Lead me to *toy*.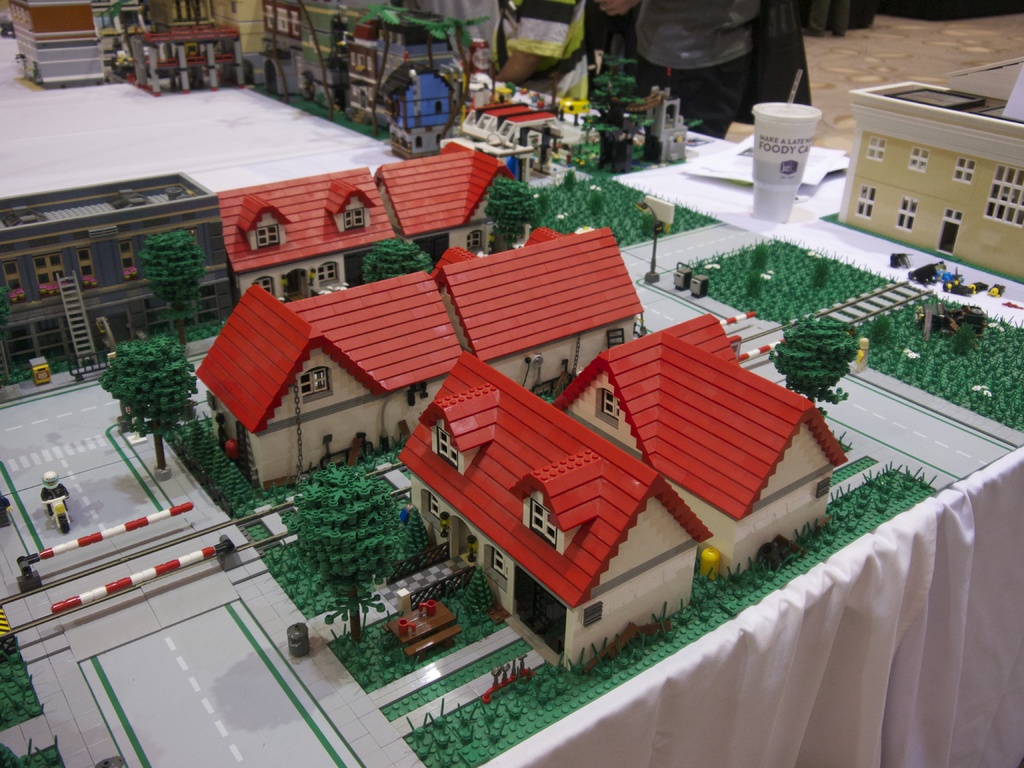
Lead to bbox(490, 168, 561, 269).
